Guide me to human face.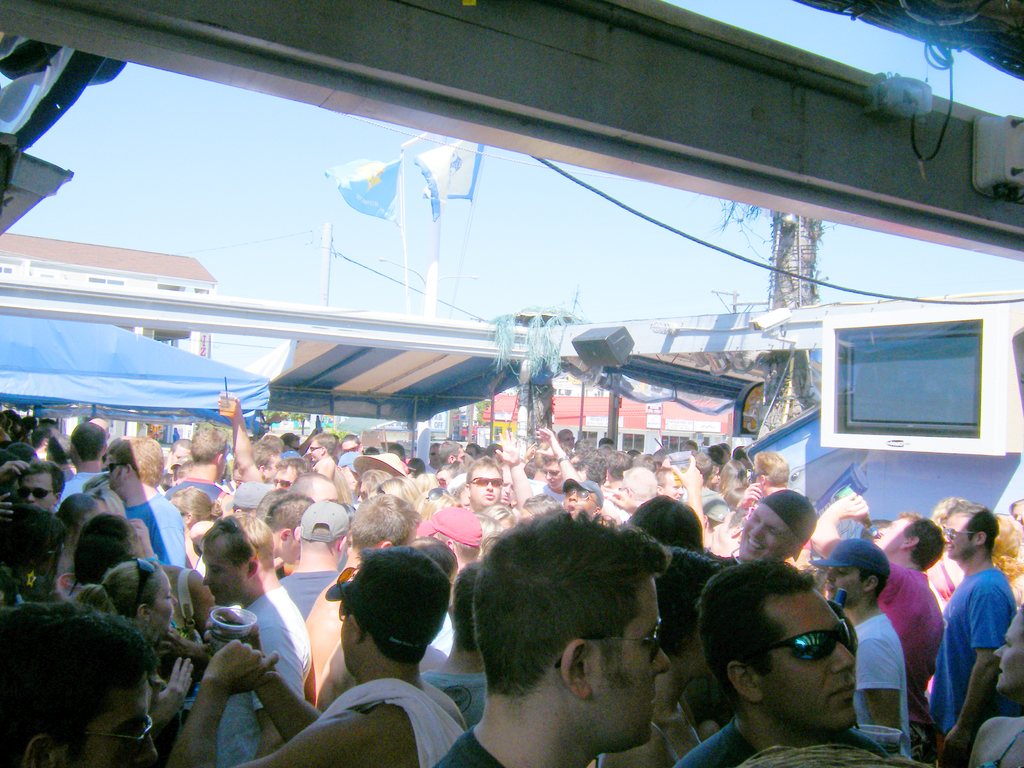
Guidance: (131,532,157,569).
